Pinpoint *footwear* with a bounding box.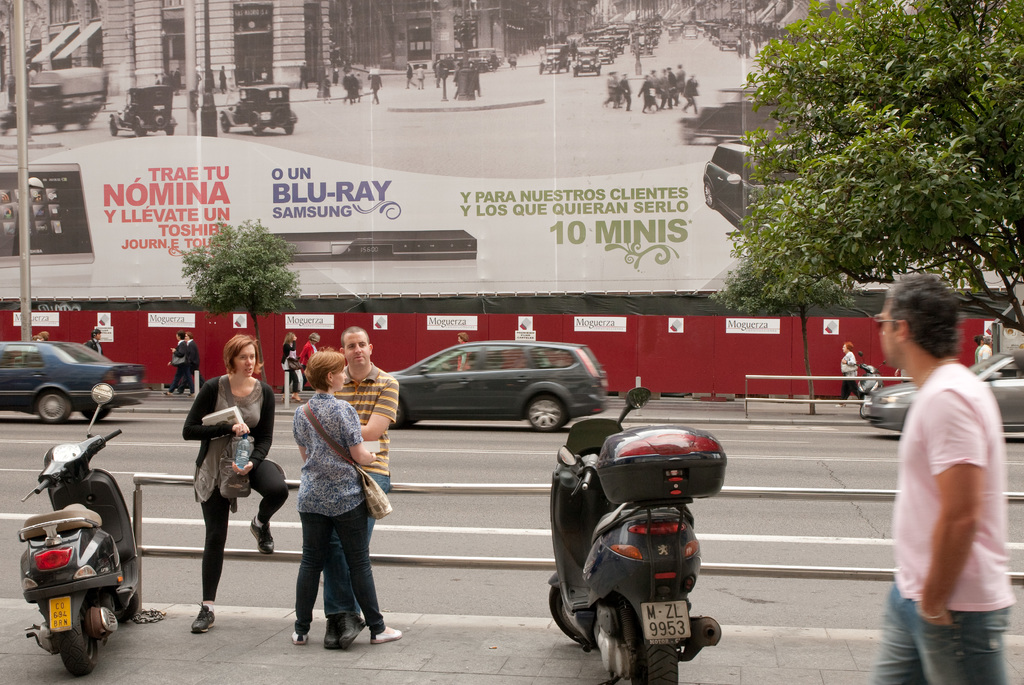
l=250, t=518, r=273, b=556.
